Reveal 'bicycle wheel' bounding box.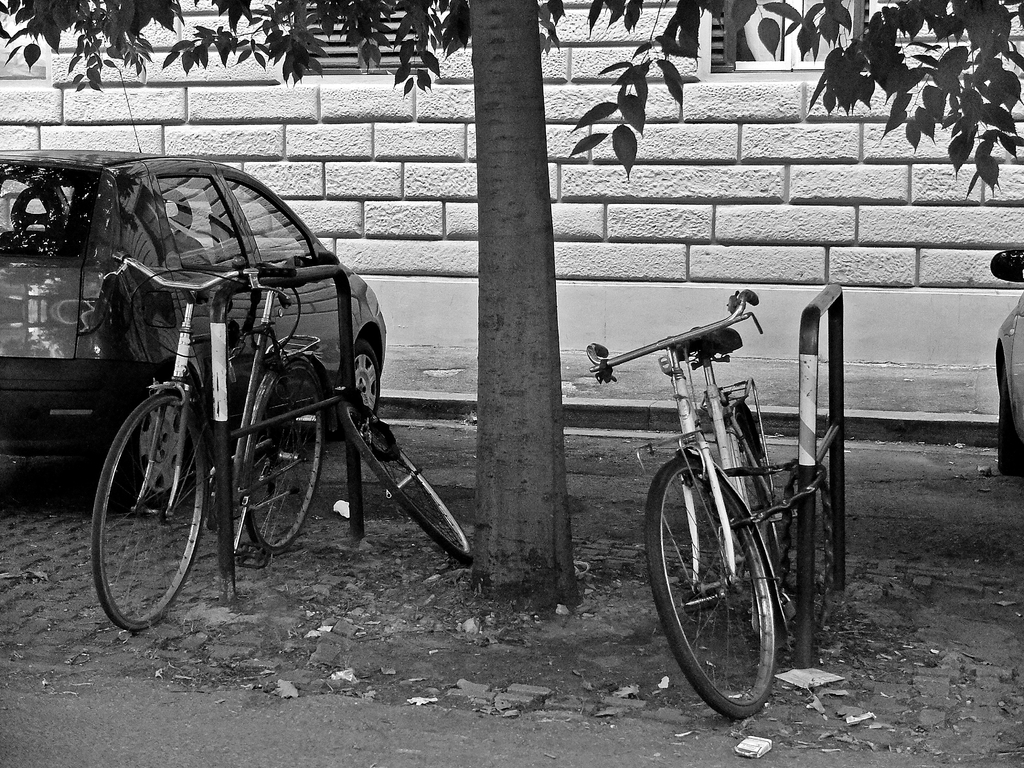
Revealed: x1=93, y1=377, x2=205, y2=635.
